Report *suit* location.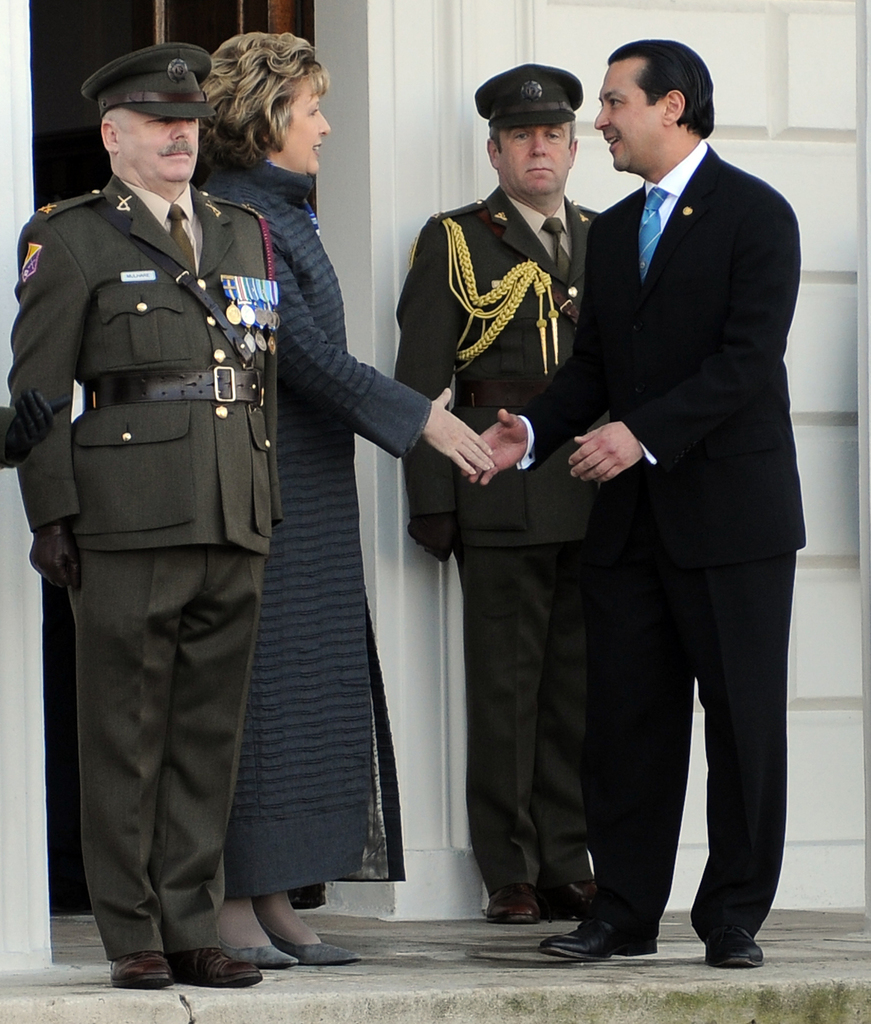
Report: <region>529, 2, 811, 955</region>.
